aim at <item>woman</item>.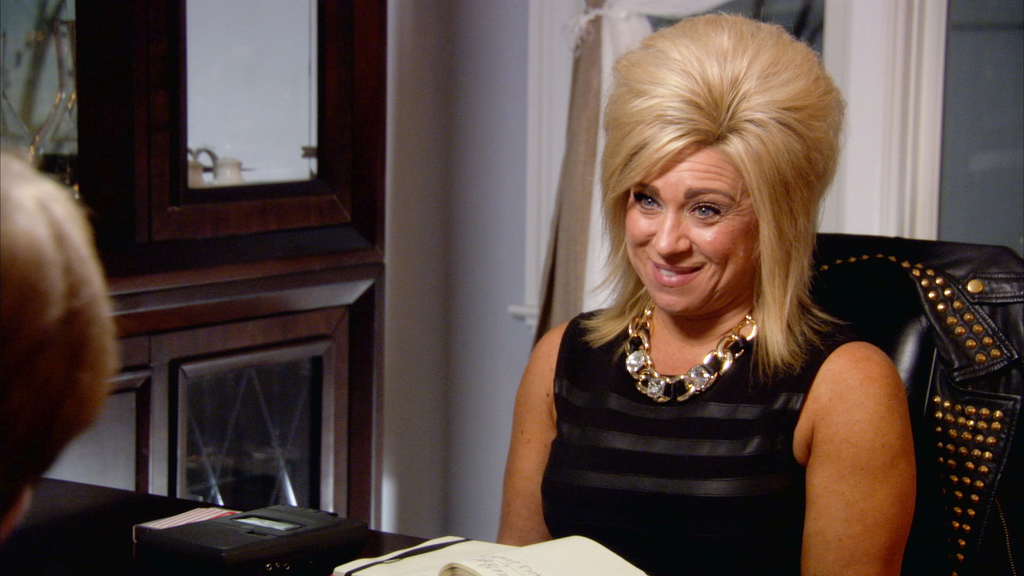
Aimed at <bbox>497, 33, 911, 568</bbox>.
